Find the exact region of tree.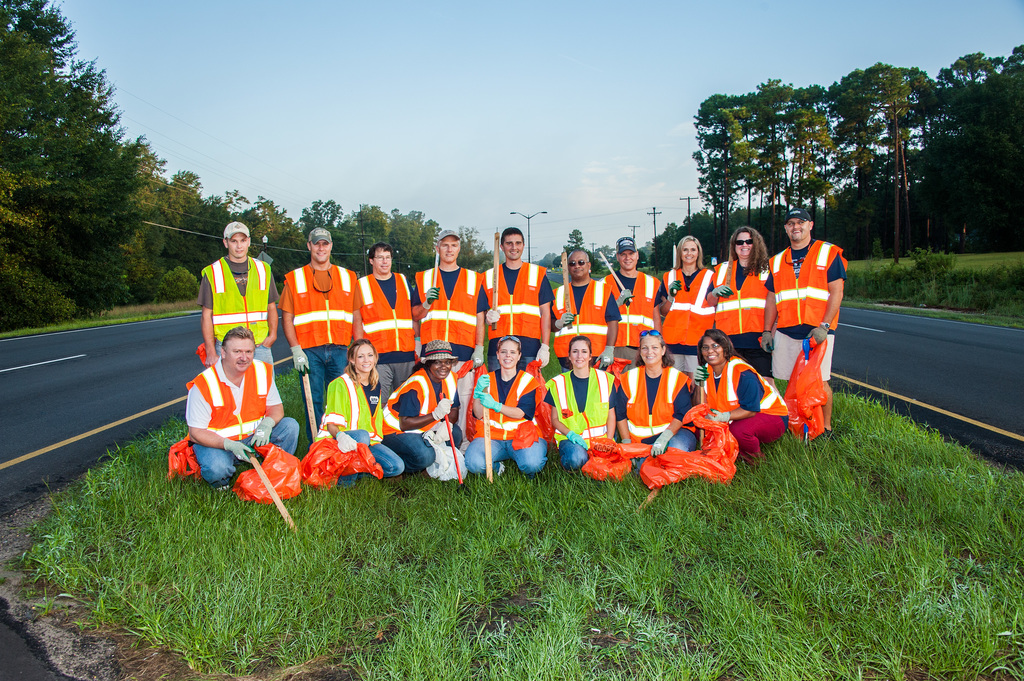
Exact region: detection(593, 244, 619, 264).
